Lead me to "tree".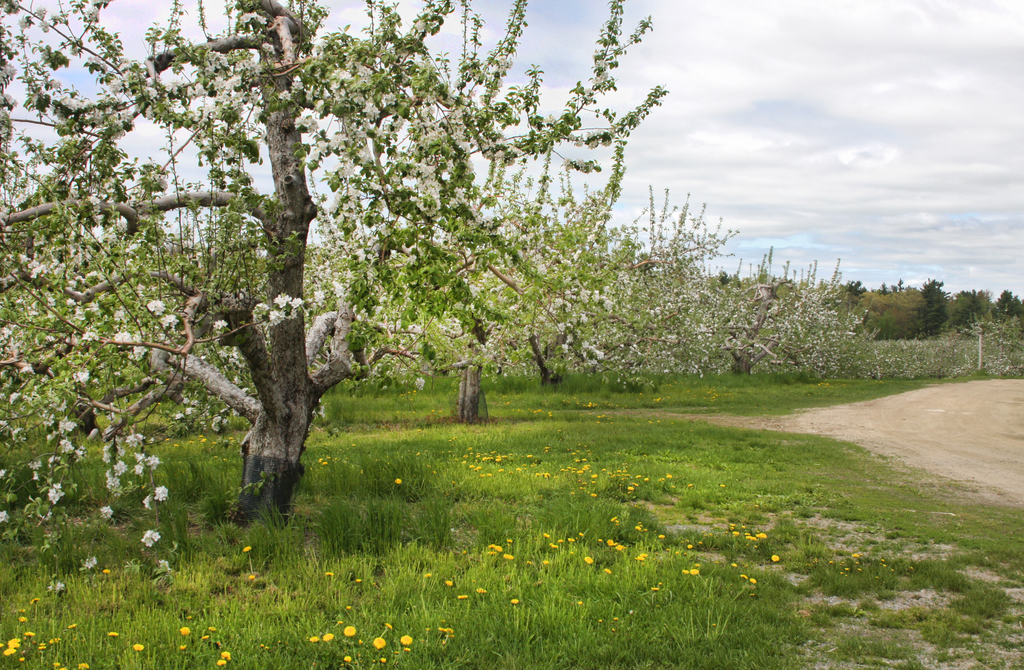
Lead to bbox(1001, 282, 1023, 322).
